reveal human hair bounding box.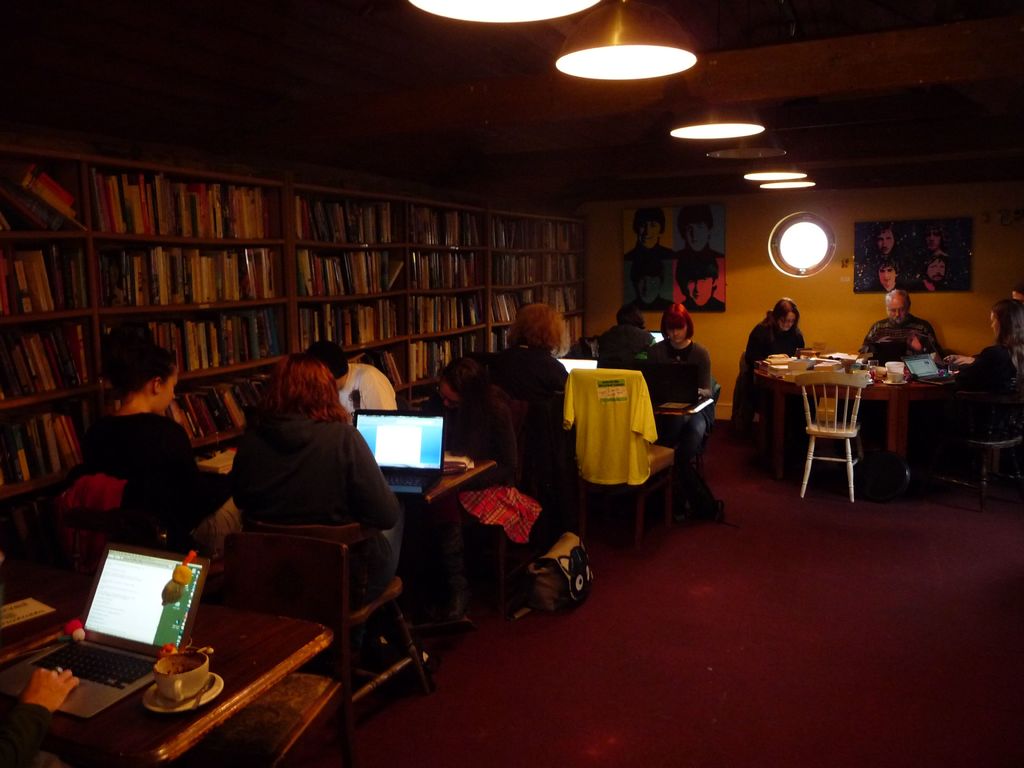
Revealed: {"left": 884, "top": 288, "right": 911, "bottom": 309}.
